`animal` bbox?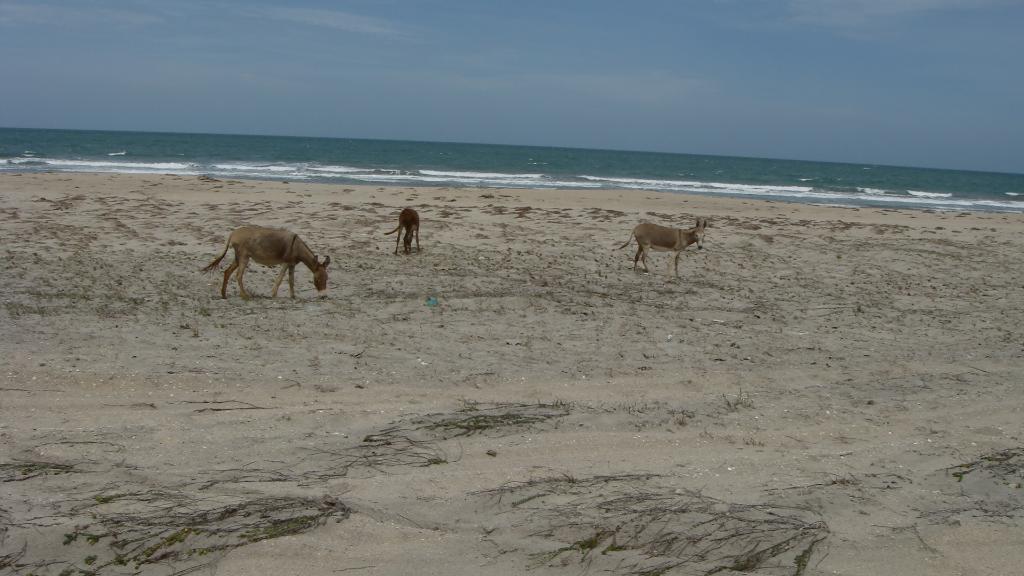
207:226:332:301
